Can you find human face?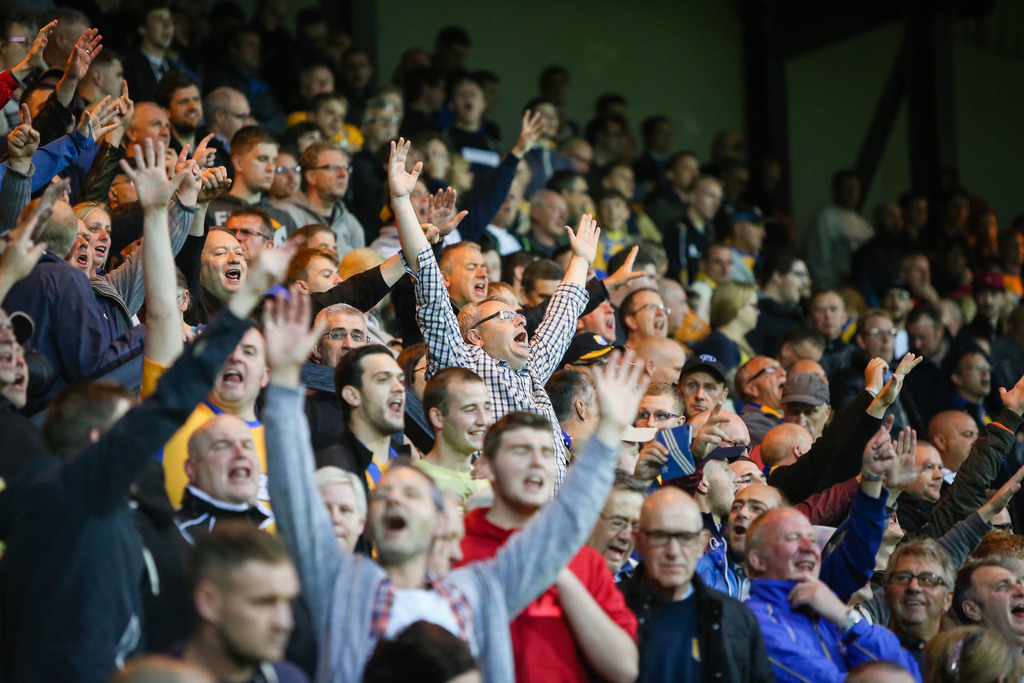
Yes, bounding box: bbox=(917, 446, 942, 498).
